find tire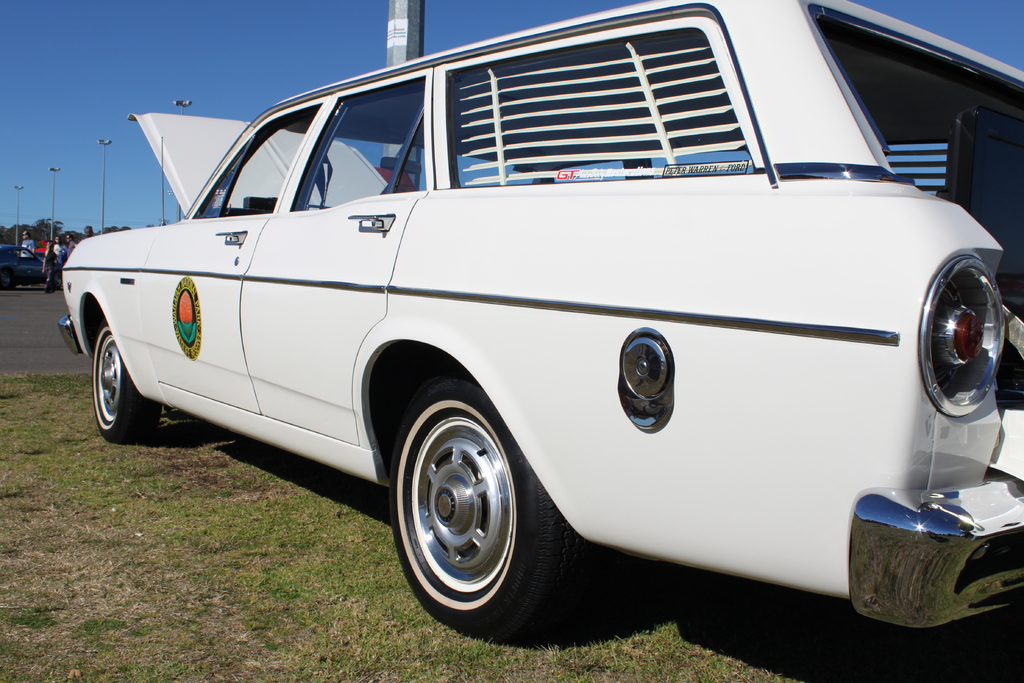
select_region(94, 319, 162, 441)
